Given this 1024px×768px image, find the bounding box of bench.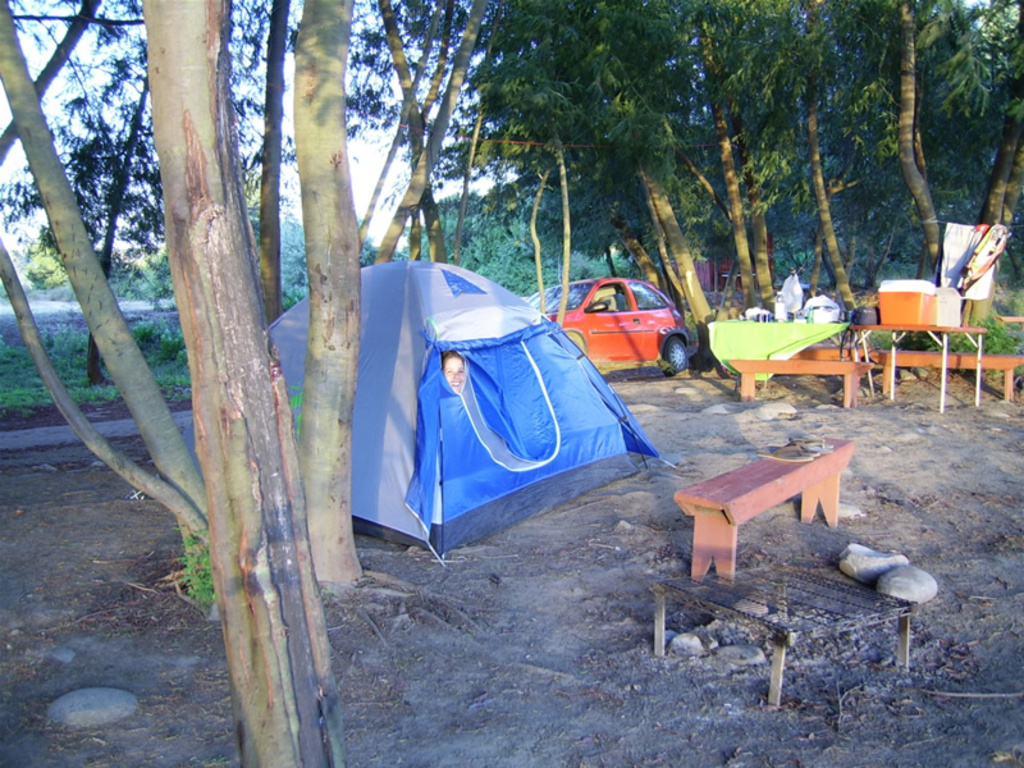
879 349 1023 399.
